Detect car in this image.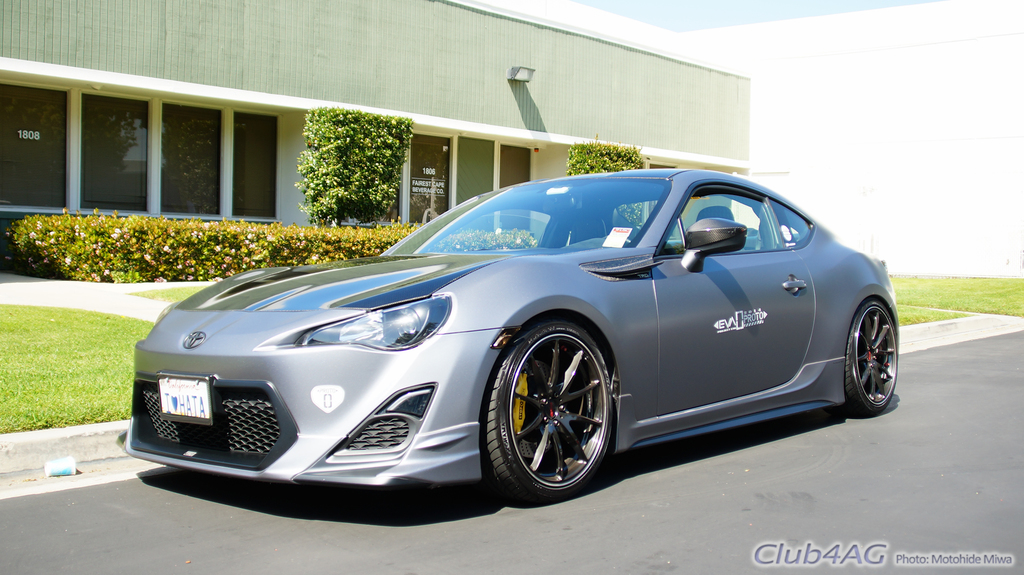
Detection: bbox=[148, 158, 901, 503].
